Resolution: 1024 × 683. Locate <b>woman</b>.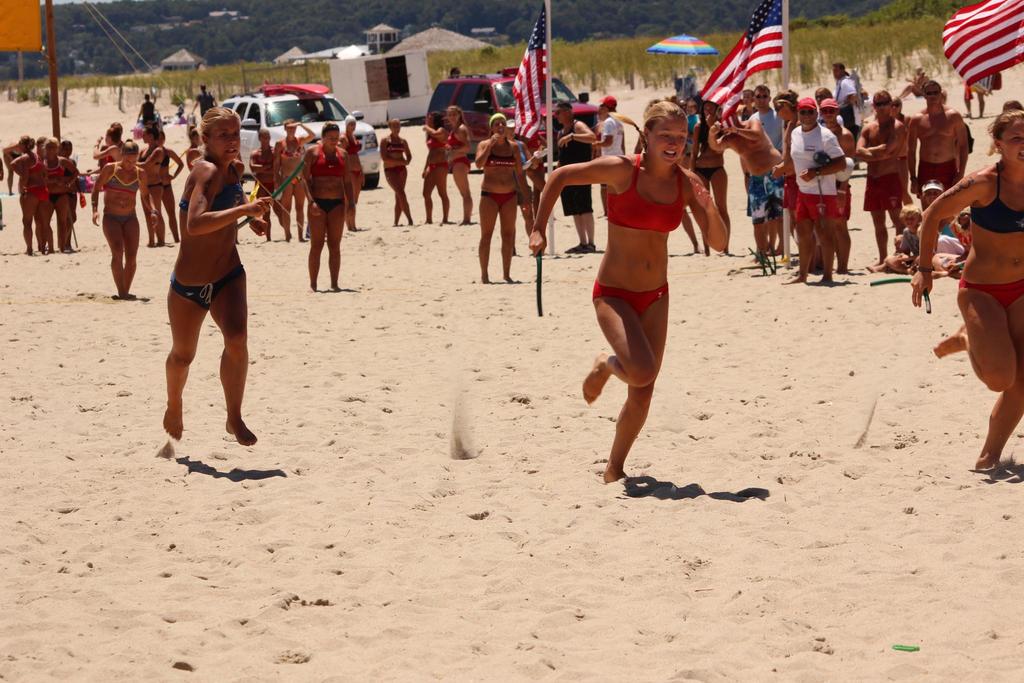
bbox=(531, 99, 727, 484).
